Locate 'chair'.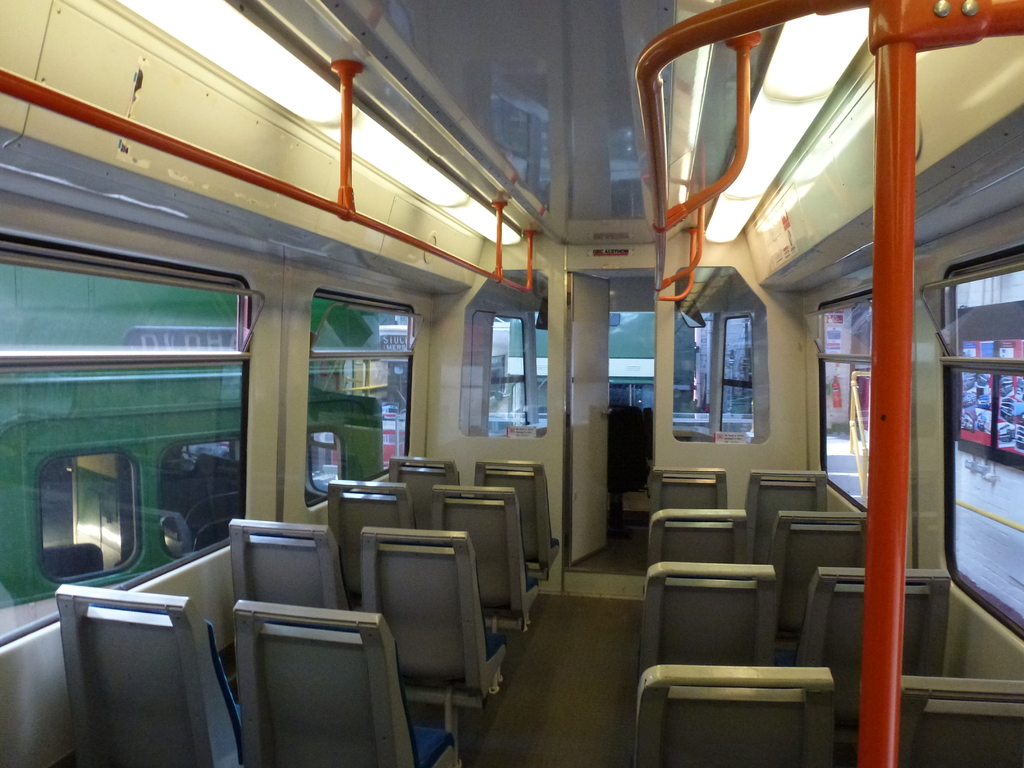
Bounding box: locate(324, 482, 415, 581).
